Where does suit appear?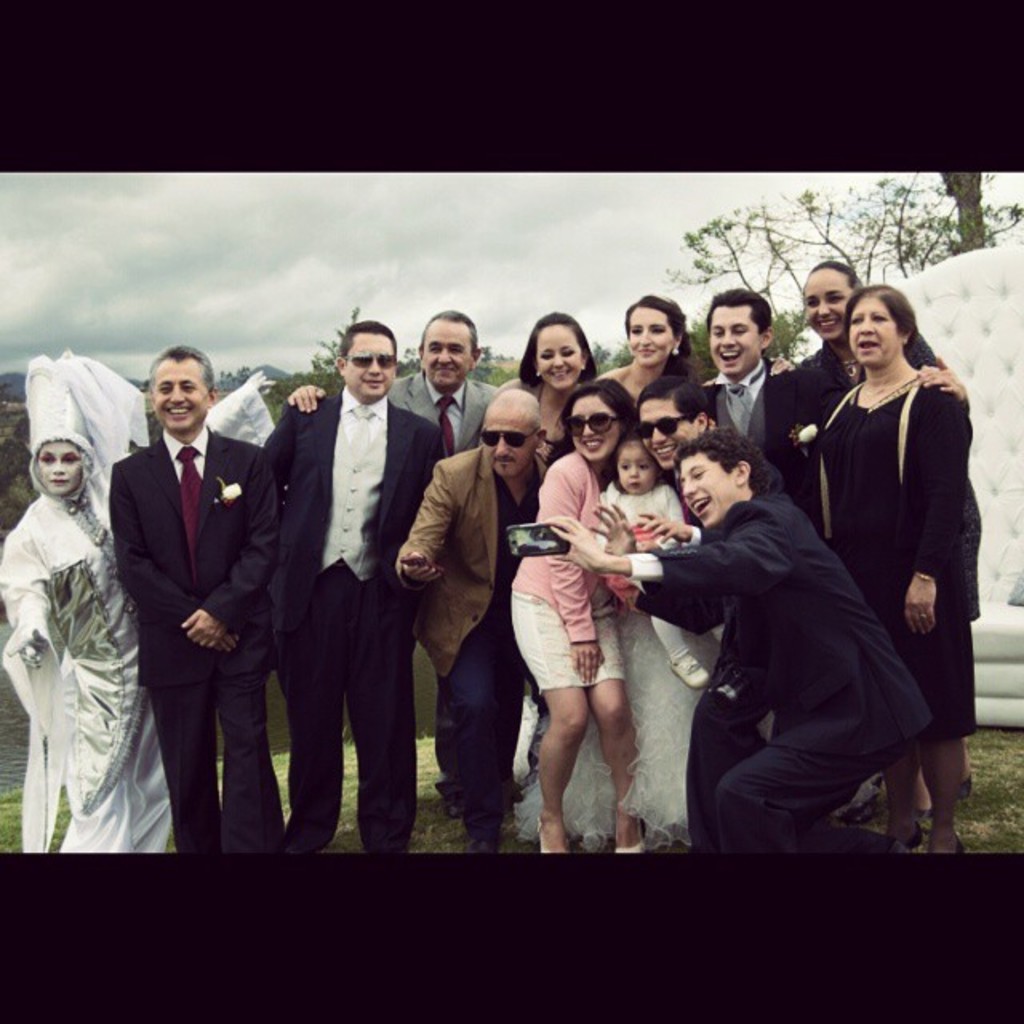
Appears at 618/485/936/870.
